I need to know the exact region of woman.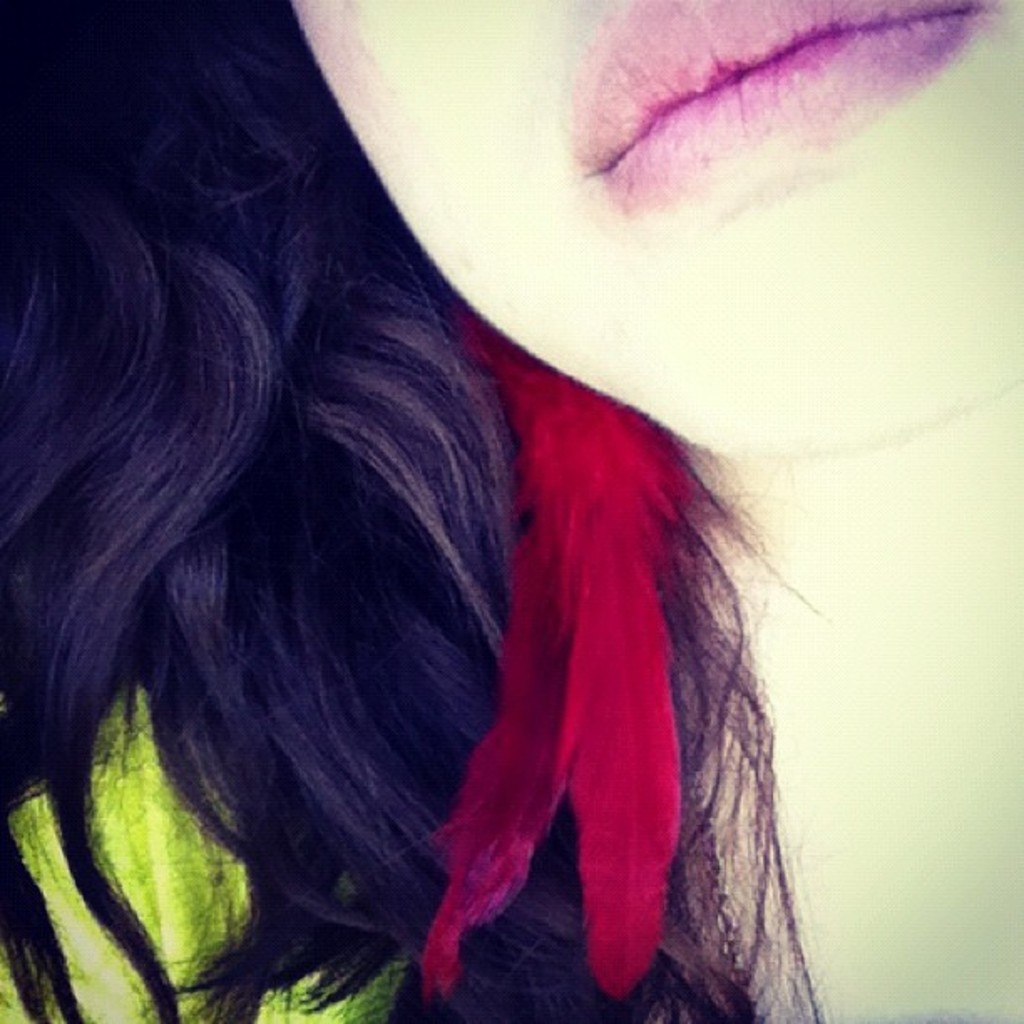
Region: 0 0 1022 1022.
